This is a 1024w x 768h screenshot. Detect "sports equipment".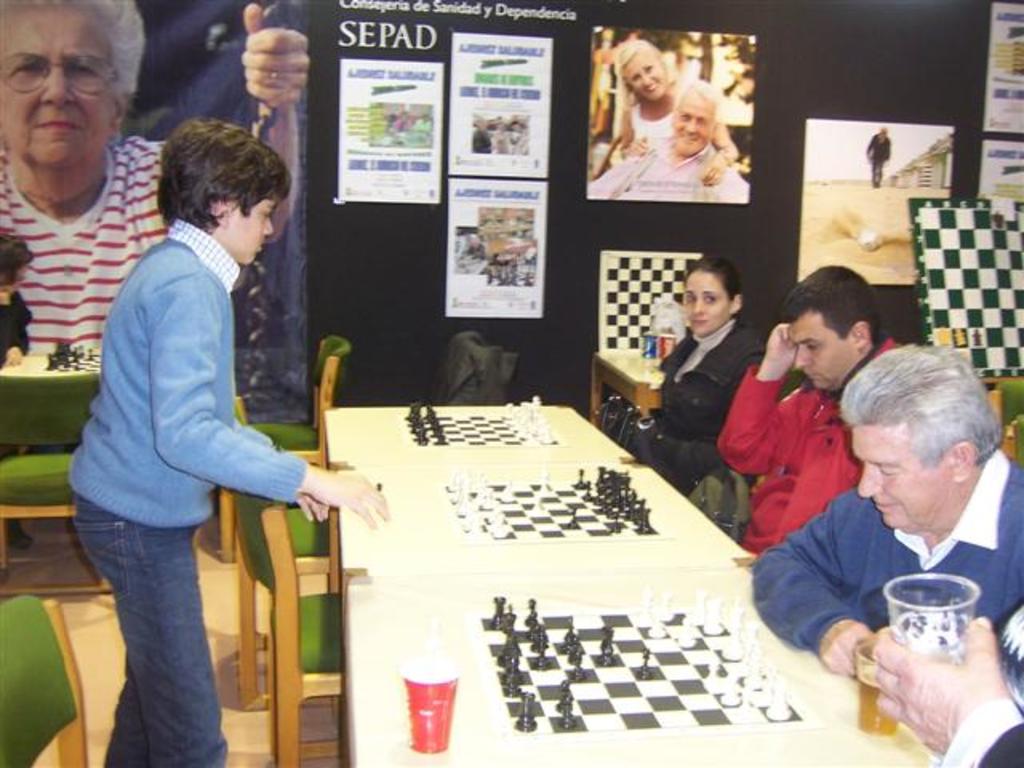
region(477, 586, 811, 744).
